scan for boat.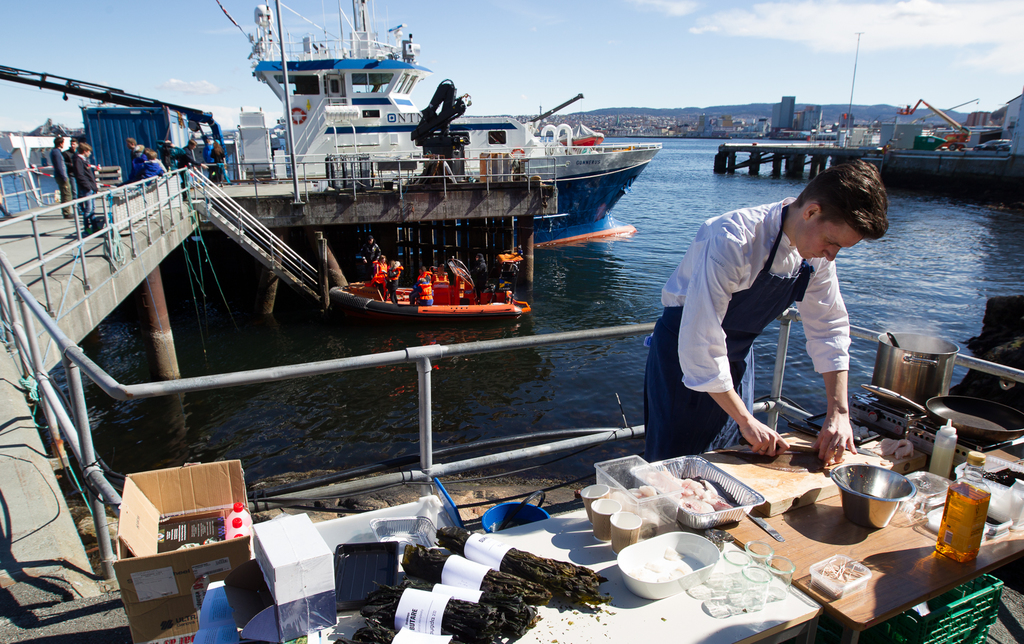
Scan result: select_region(189, 0, 668, 240).
